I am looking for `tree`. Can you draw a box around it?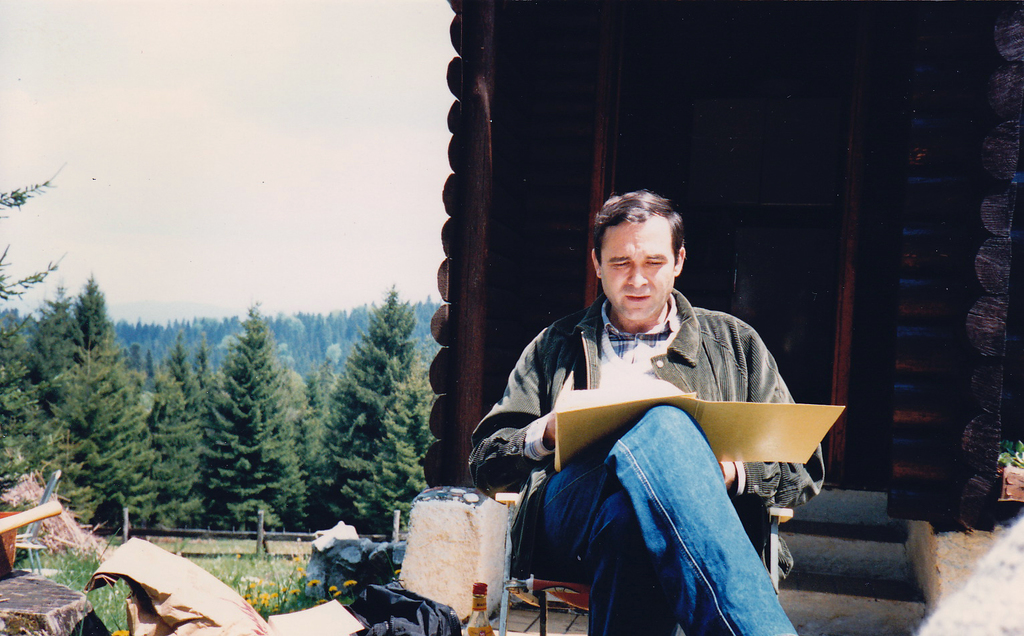
Sure, the bounding box is {"left": 0, "top": 306, "right": 53, "bottom": 486}.
